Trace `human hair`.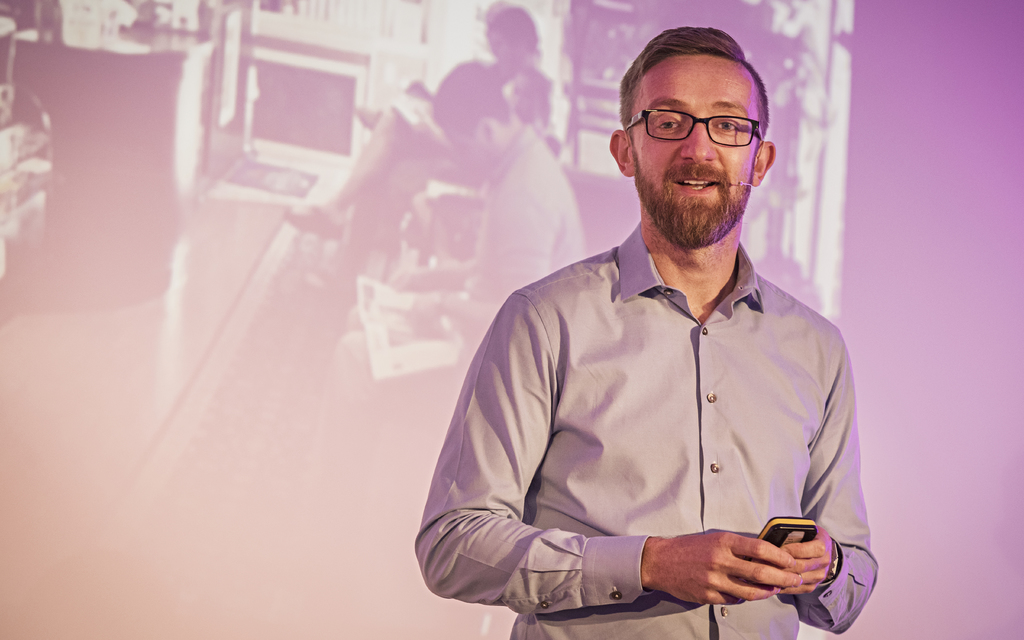
Traced to 627:19:773:158.
